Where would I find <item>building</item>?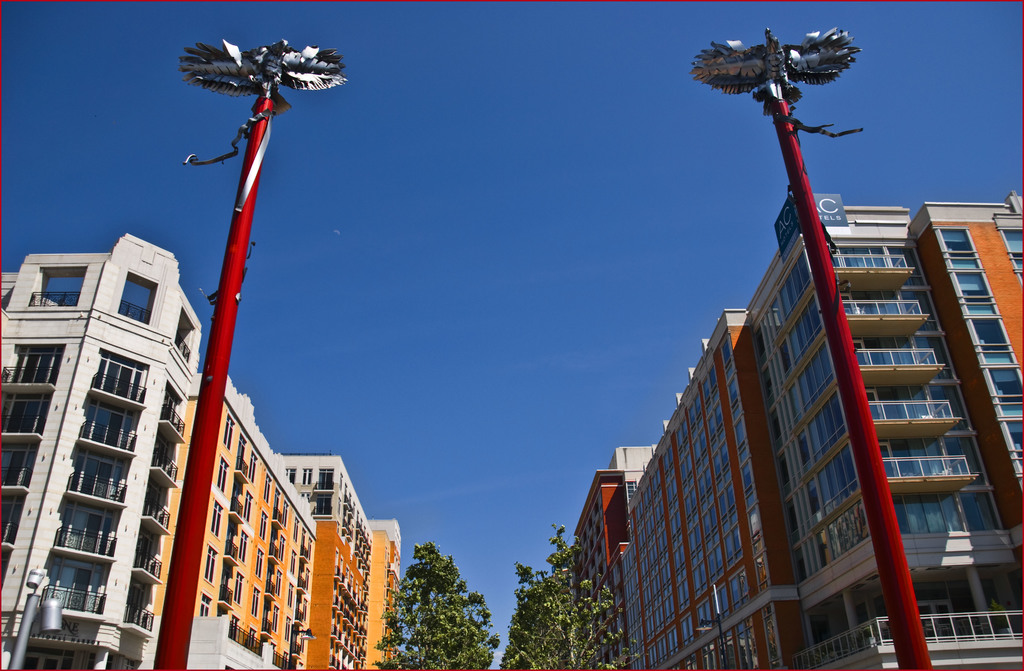
At (x1=0, y1=210, x2=416, y2=670).
